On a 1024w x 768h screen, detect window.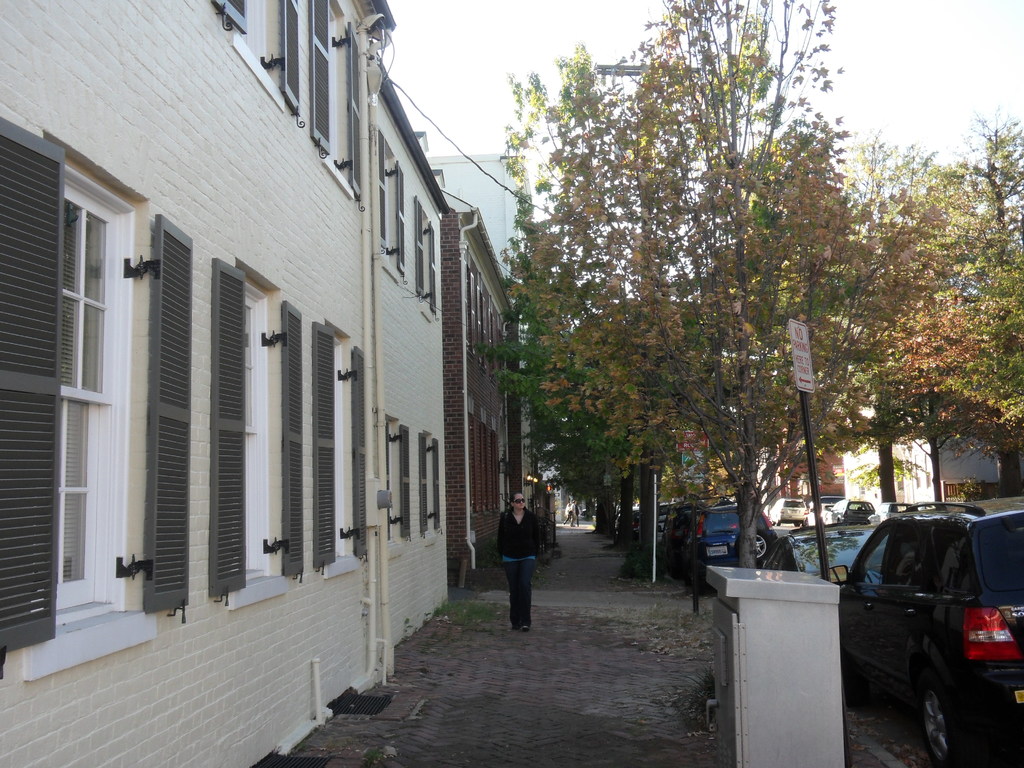
Rect(481, 285, 490, 347).
